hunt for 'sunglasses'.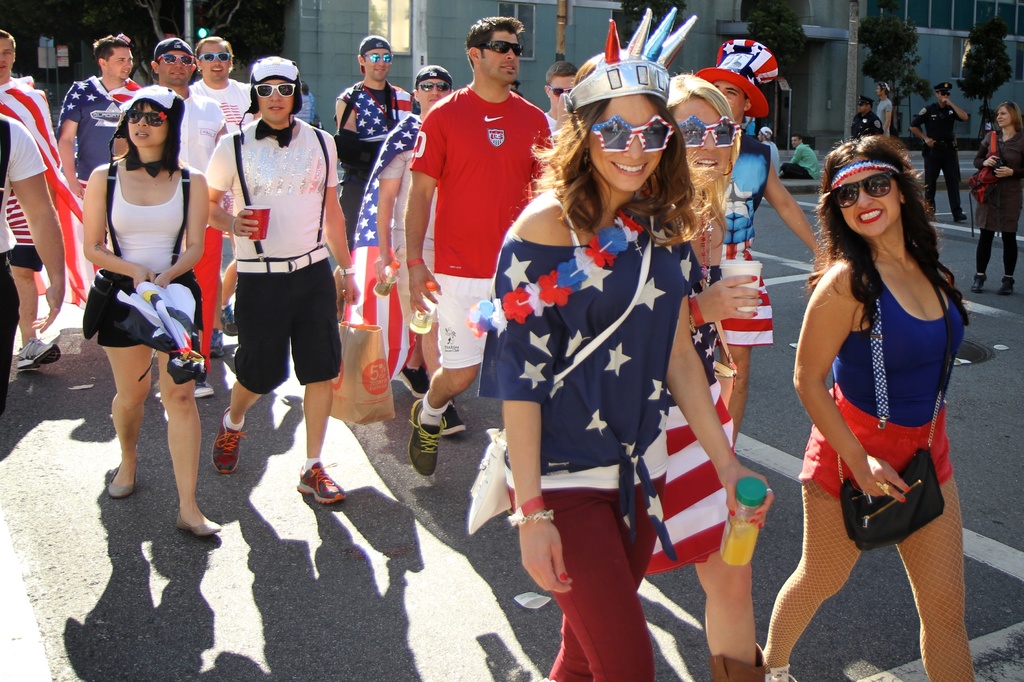
Hunted down at [x1=936, y1=89, x2=952, y2=98].
